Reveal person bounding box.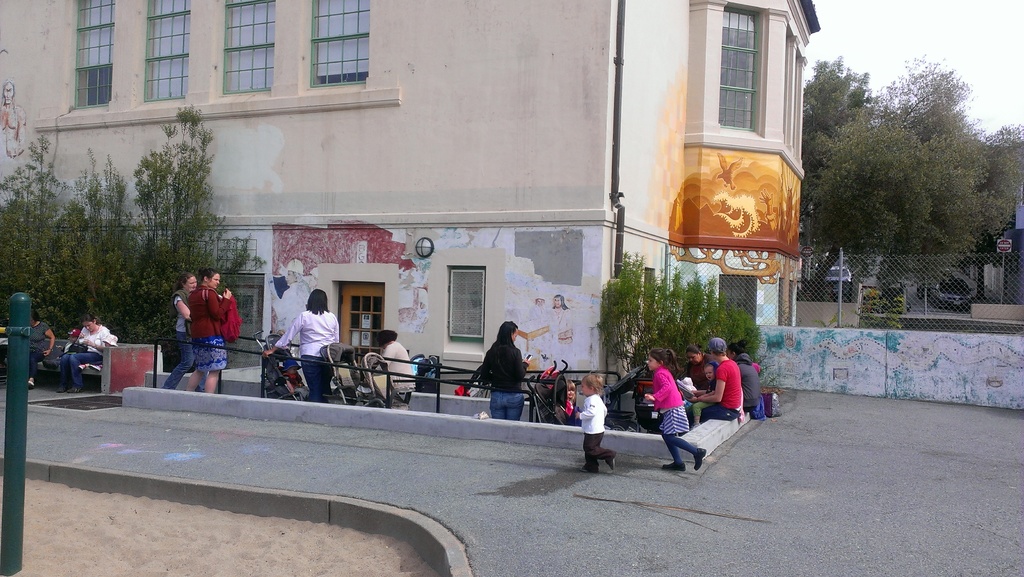
Revealed: <bbox>261, 288, 342, 396</bbox>.
